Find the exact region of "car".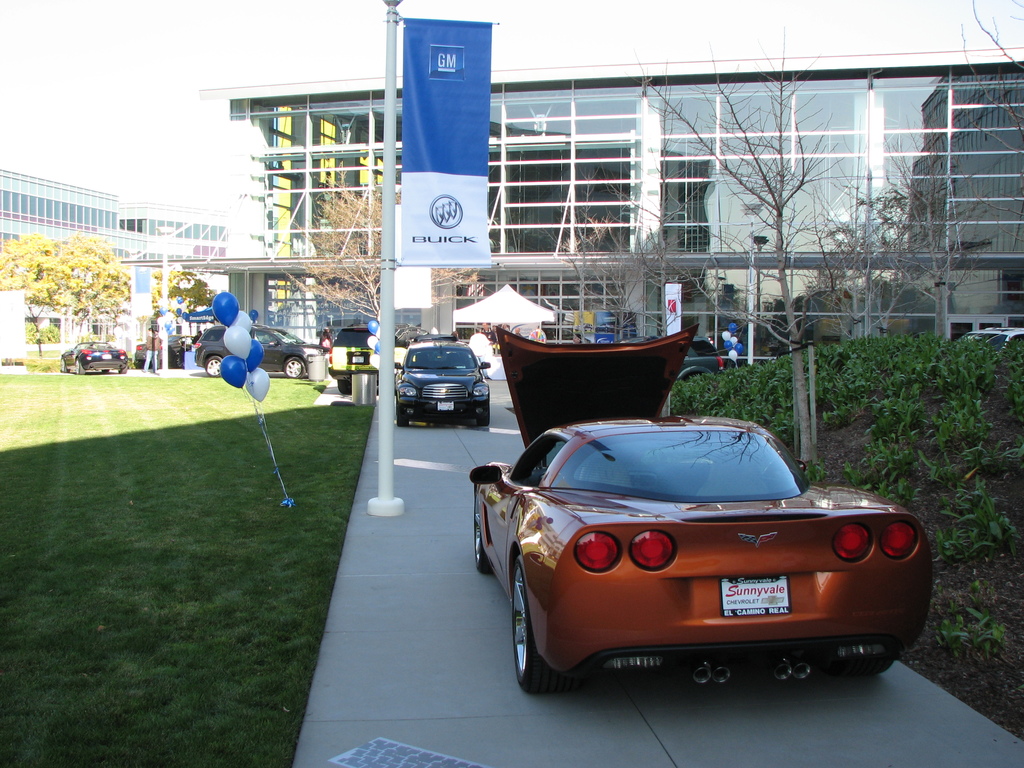
Exact region: {"x1": 334, "y1": 326, "x2": 392, "y2": 393}.
